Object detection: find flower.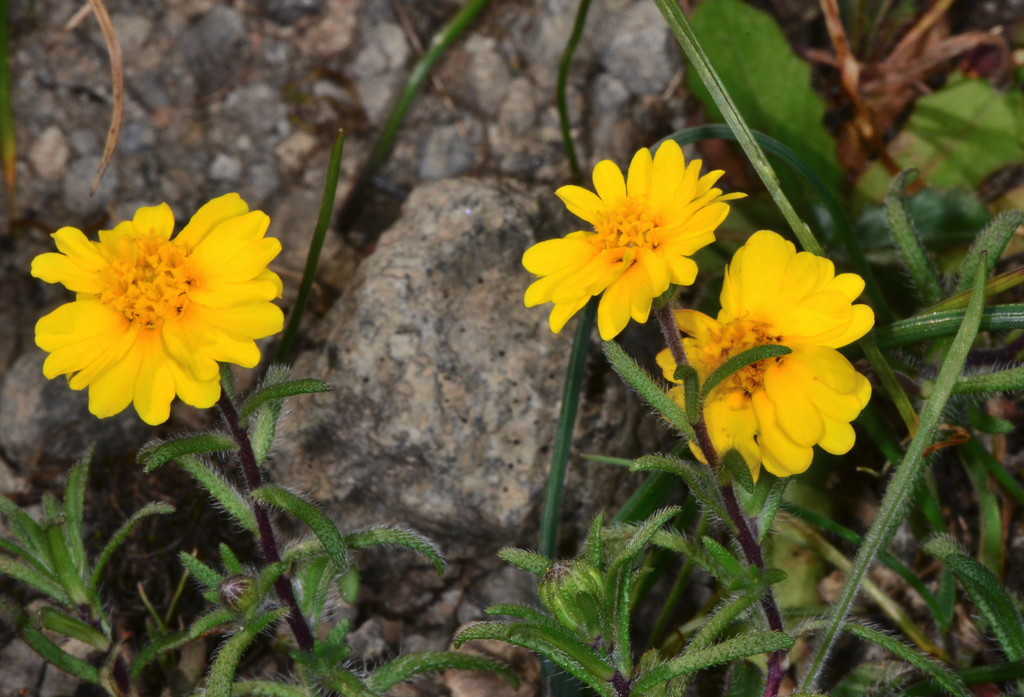
{"x1": 22, "y1": 184, "x2": 286, "y2": 425}.
